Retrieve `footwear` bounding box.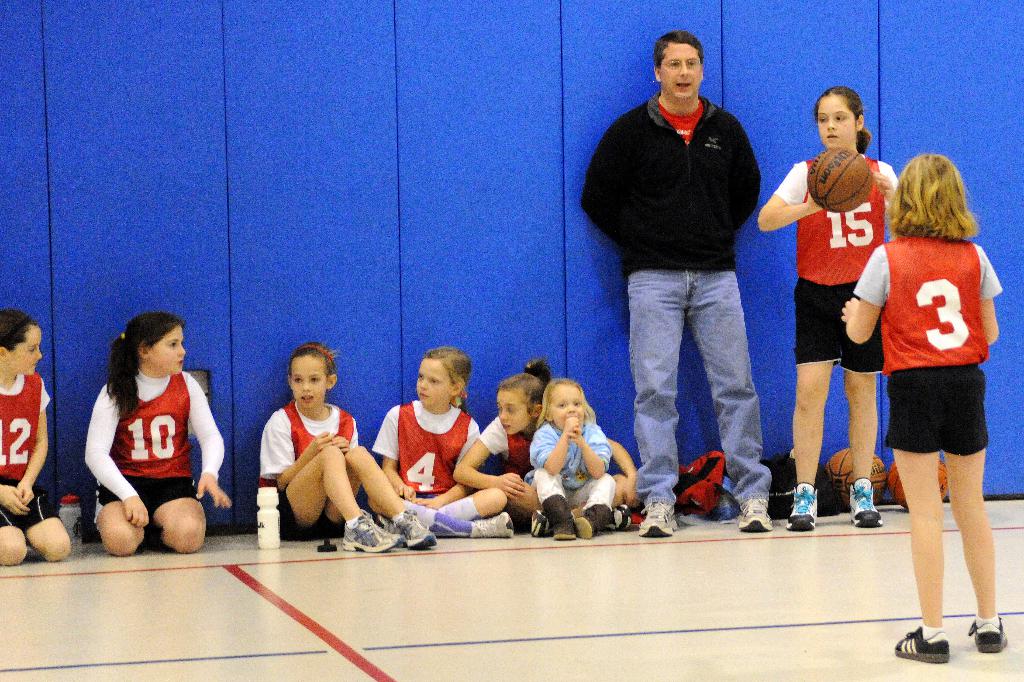
Bounding box: select_region(390, 505, 436, 550).
